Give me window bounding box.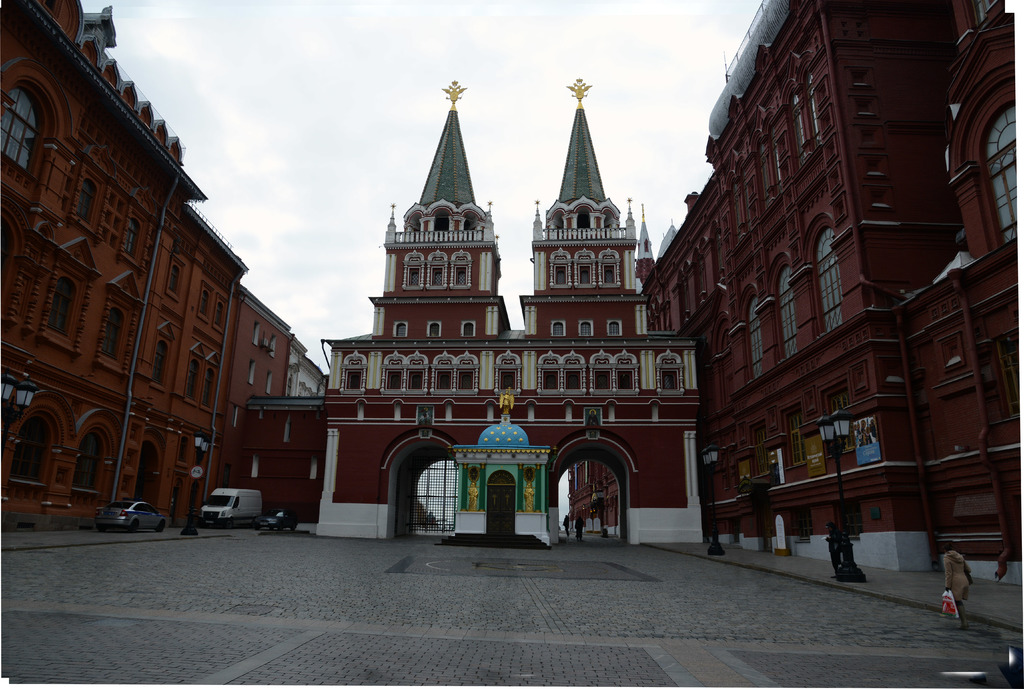
[47, 282, 71, 337].
